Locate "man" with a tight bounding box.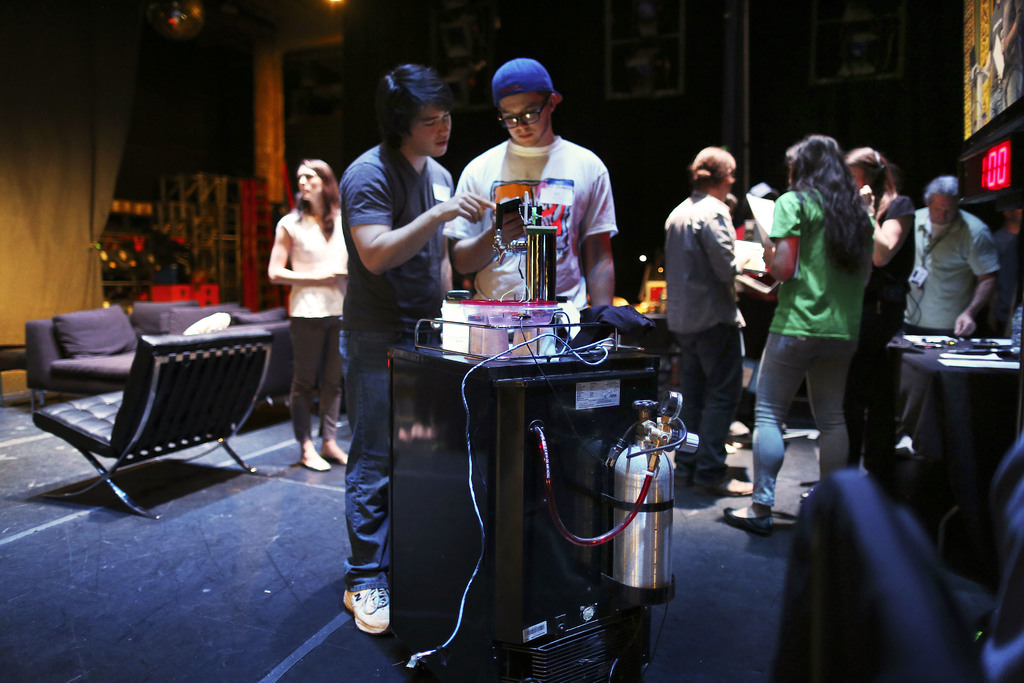
(left=662, top=145, right=769, bottom=471).
